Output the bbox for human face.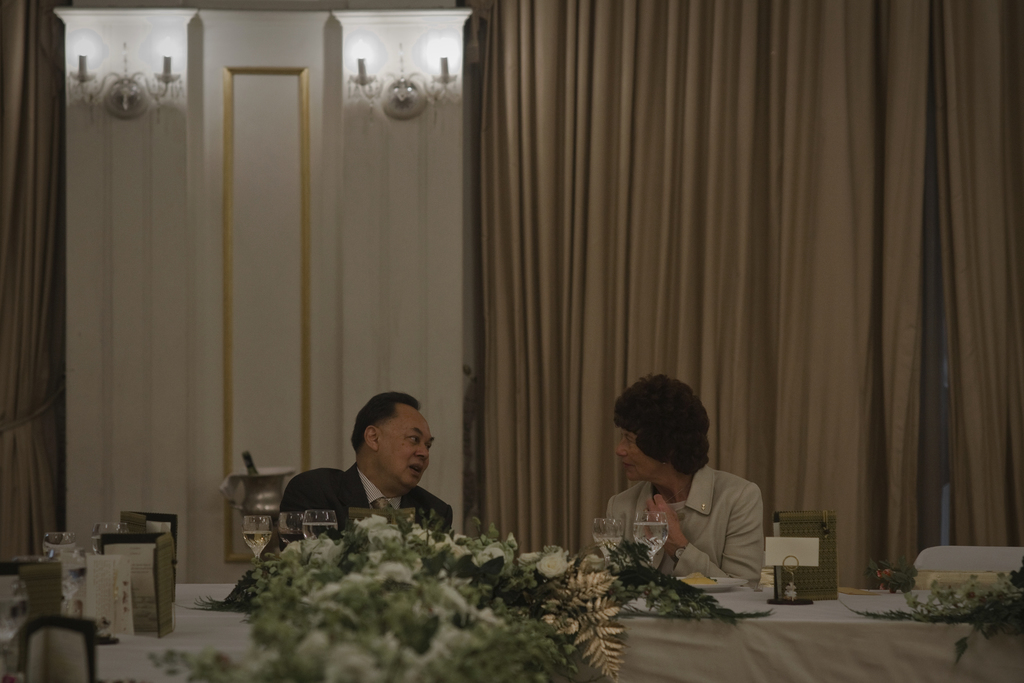
{"x1": 616, "y1": 432, "x2": 662, "y2": 481}.
